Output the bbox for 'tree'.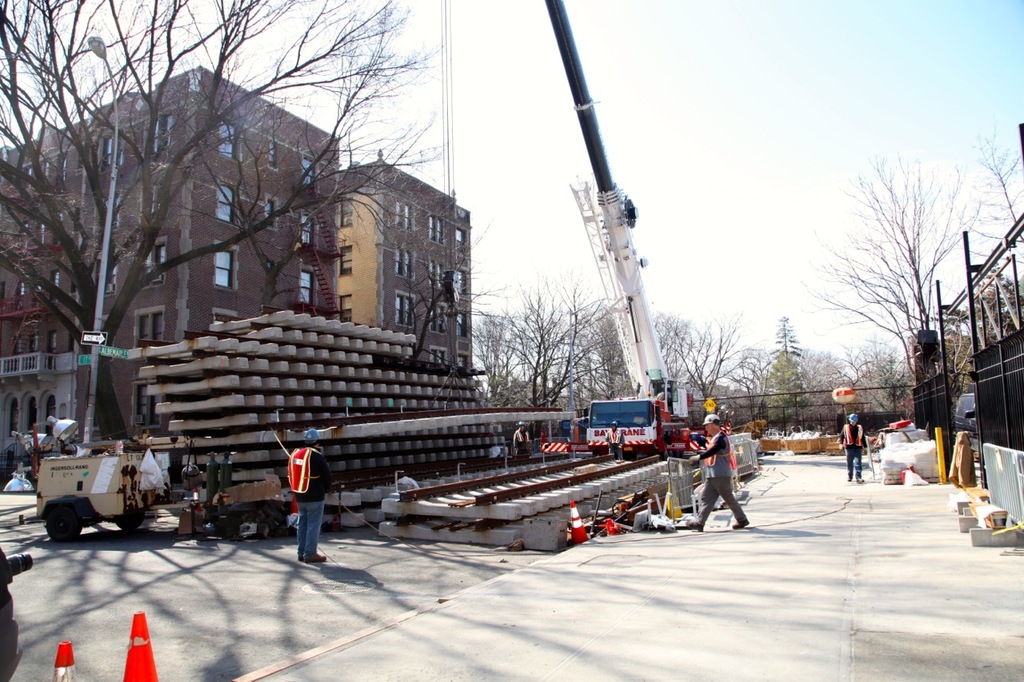
x1=471 y1=296 x2=608 y2=430.
